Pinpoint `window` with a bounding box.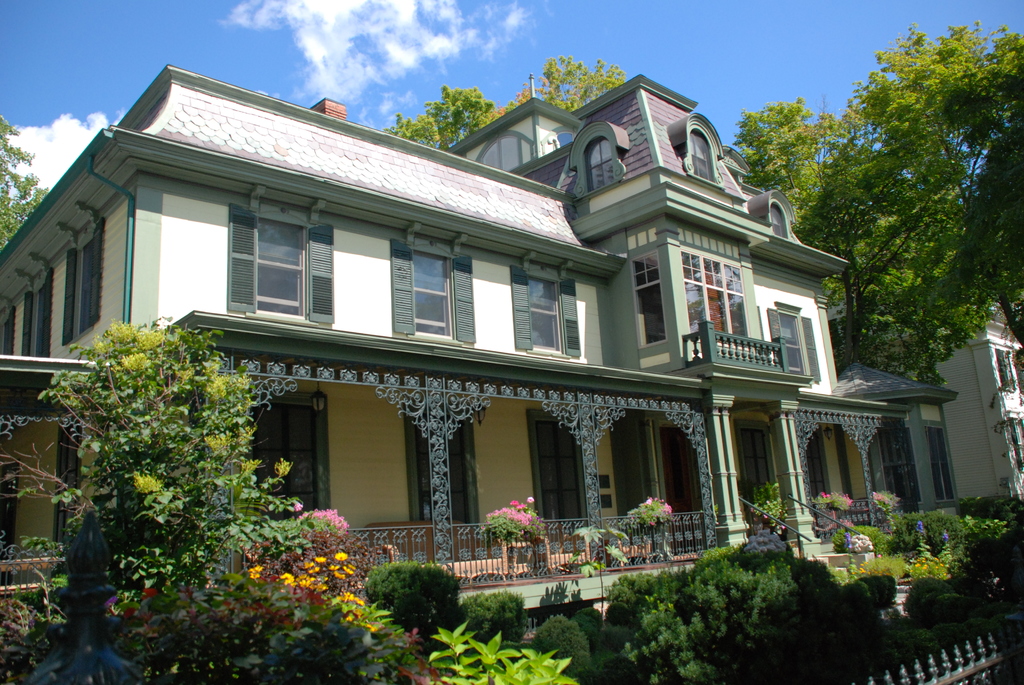
(687,126,717,187).
